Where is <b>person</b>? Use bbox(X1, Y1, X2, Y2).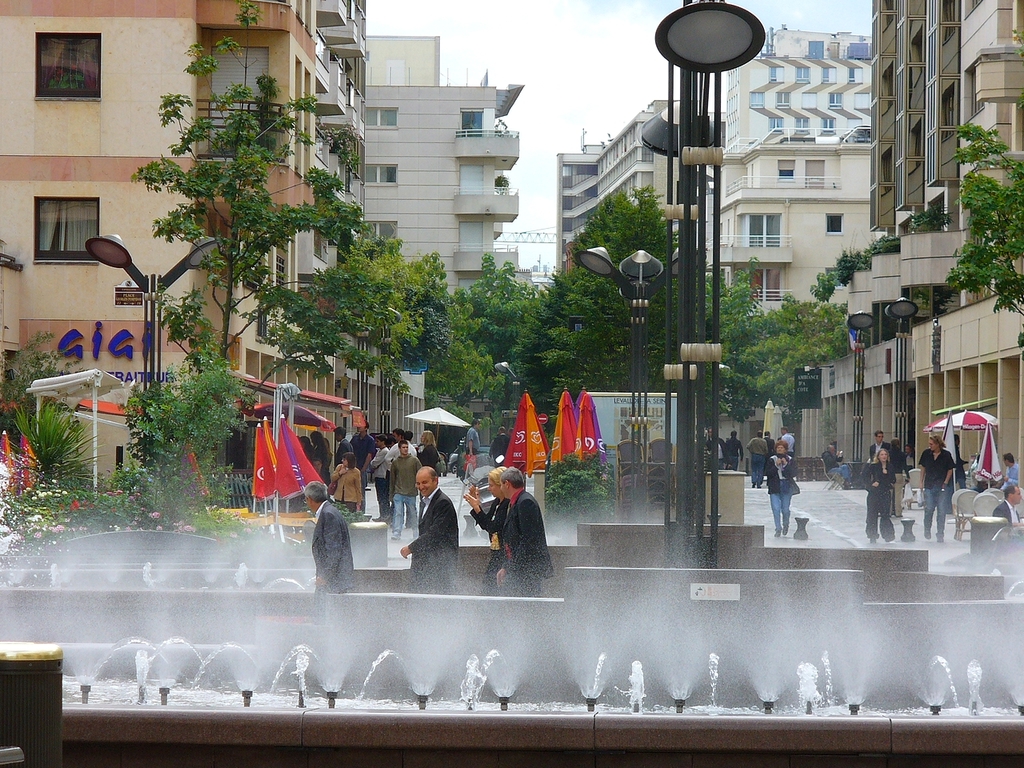
bbox(822, 439, 850, 479).
